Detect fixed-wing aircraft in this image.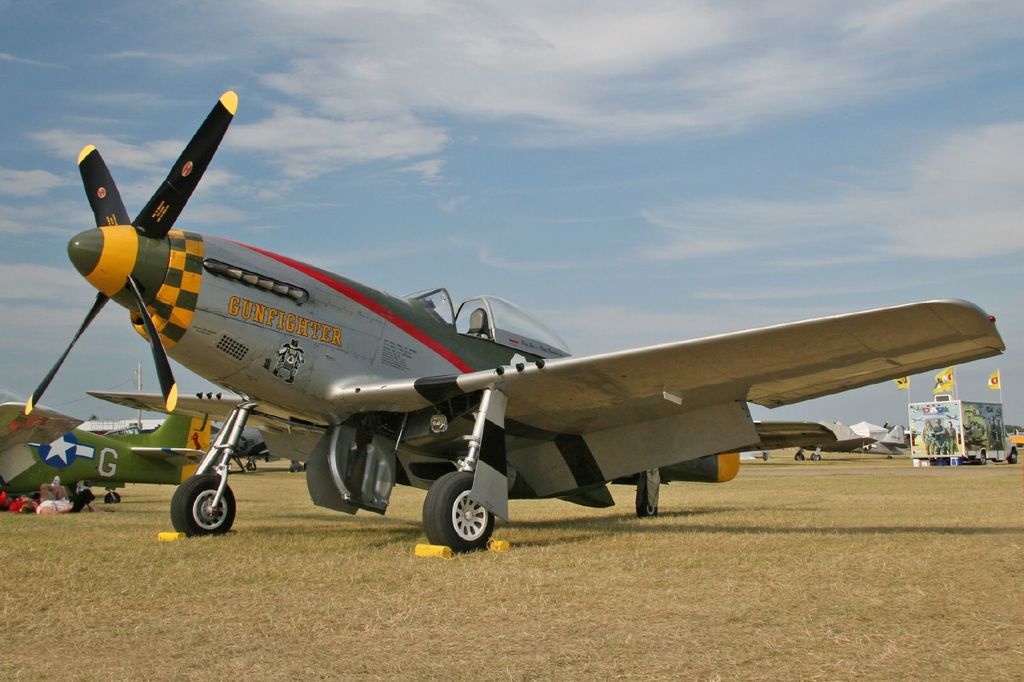
Detection: <bbox>0, 411, 216, 505</bbox>.
